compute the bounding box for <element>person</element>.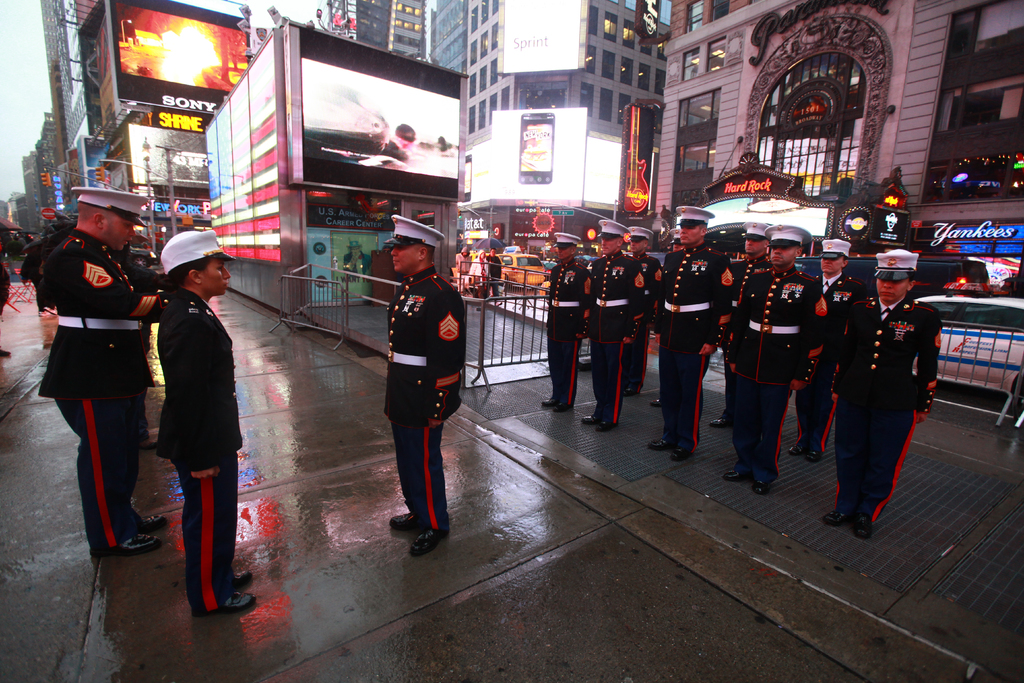
[left=705, top=227, right=785, bottom=429].
